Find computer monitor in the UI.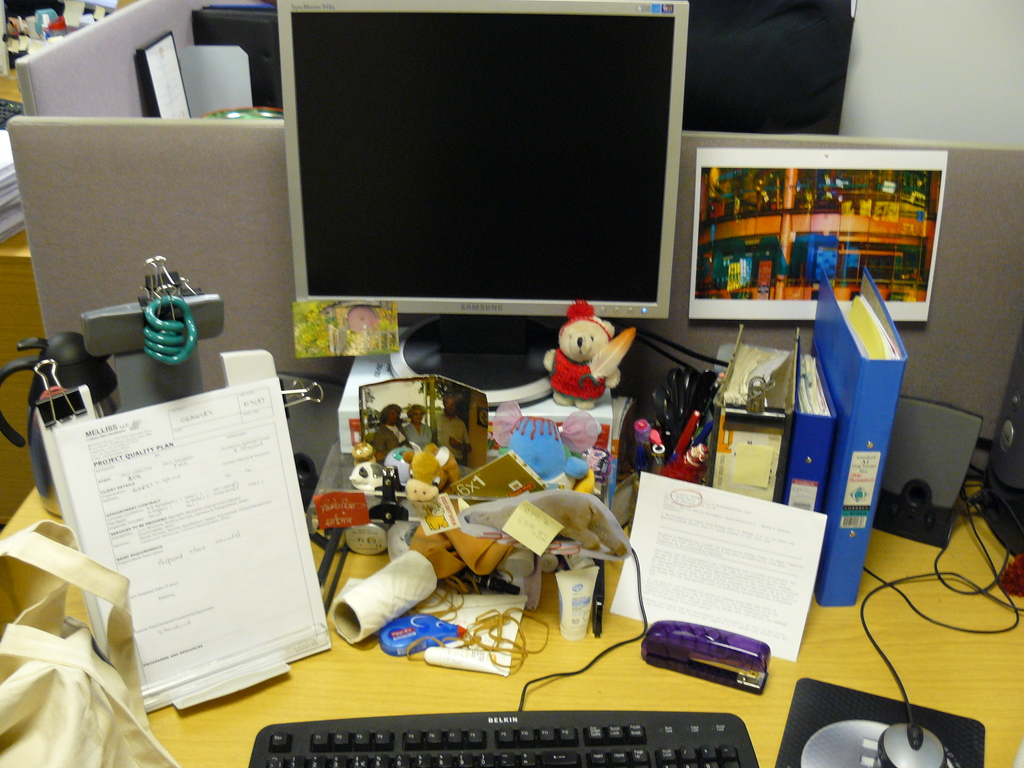
UI element at 684, 0, 858, 132.
